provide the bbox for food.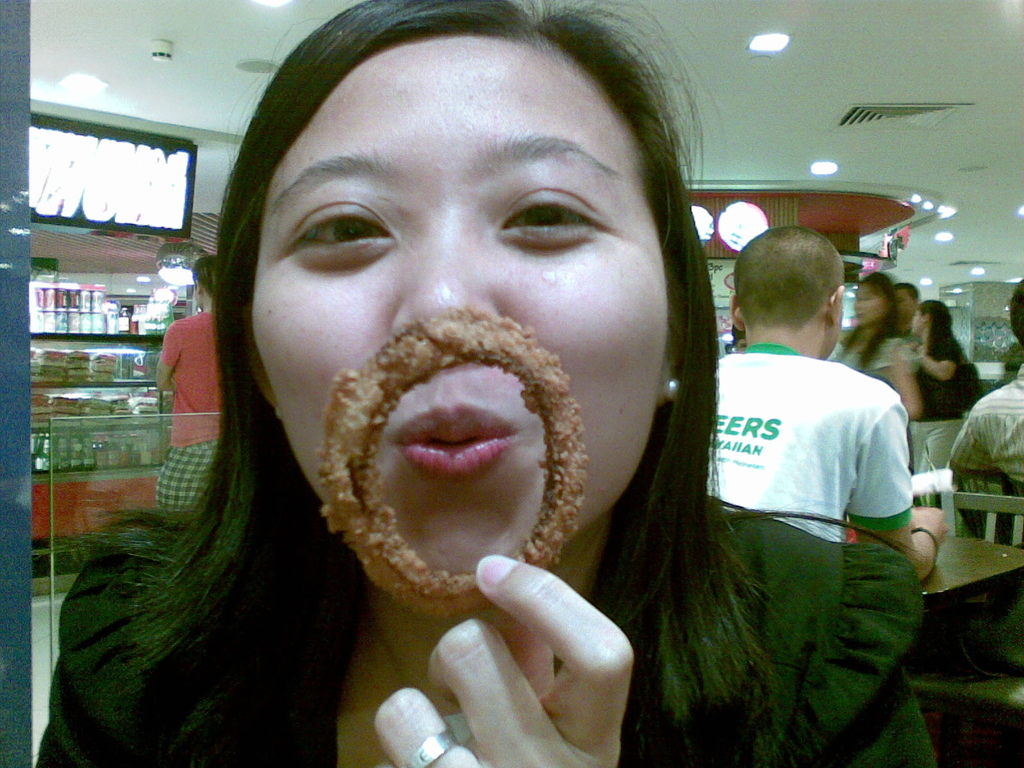
(313,308,584,616).
